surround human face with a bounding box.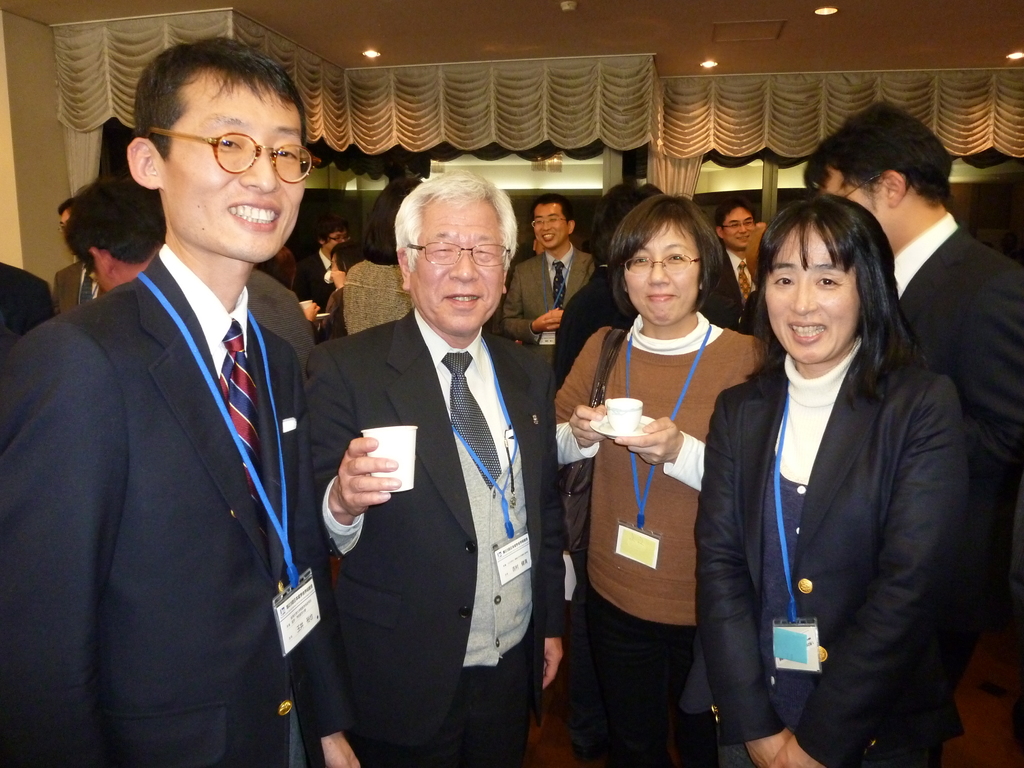
left=319, top=228, right=353, bottom=252.
